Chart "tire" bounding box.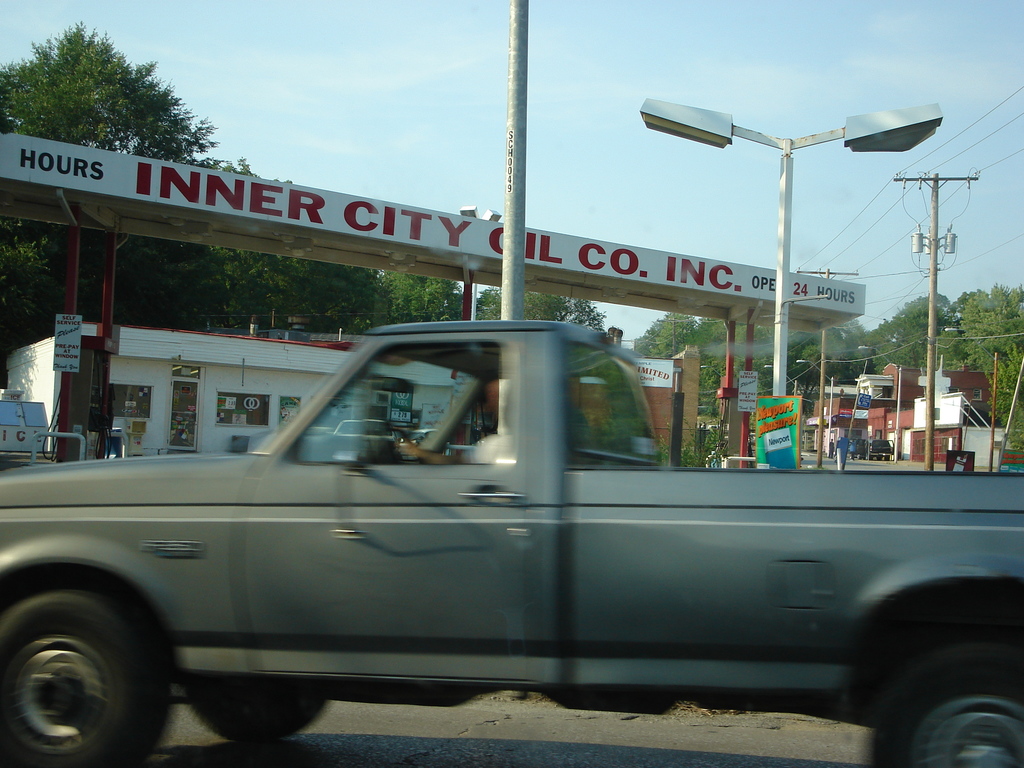
Charted: [181, 678, 330, 742].
